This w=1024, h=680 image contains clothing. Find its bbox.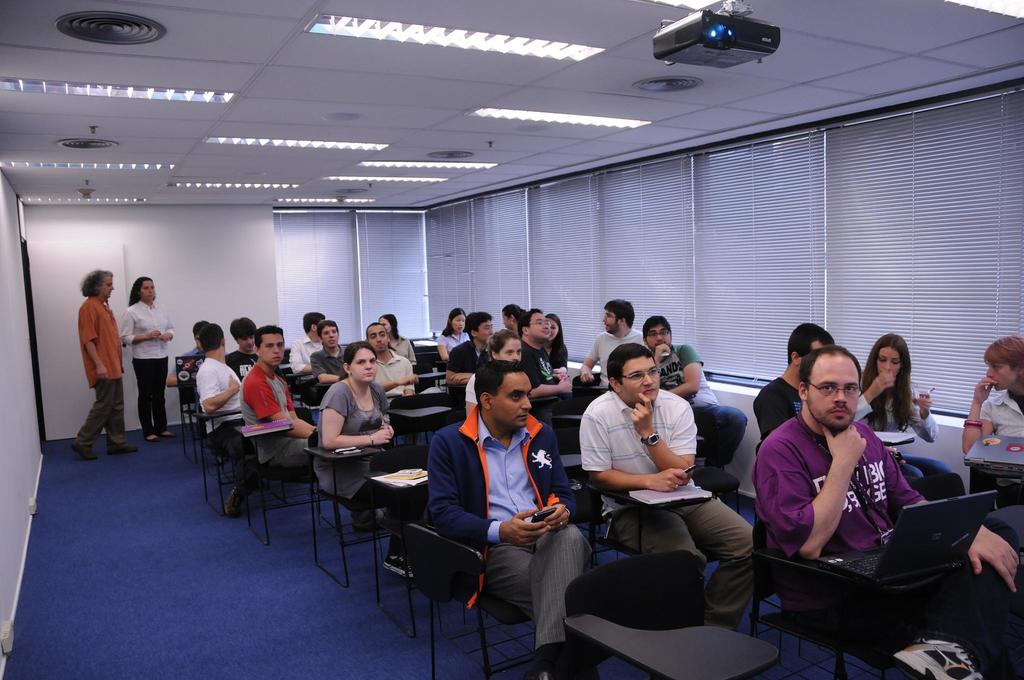
<bbox>572, 327, 629, 390</bbox>.
